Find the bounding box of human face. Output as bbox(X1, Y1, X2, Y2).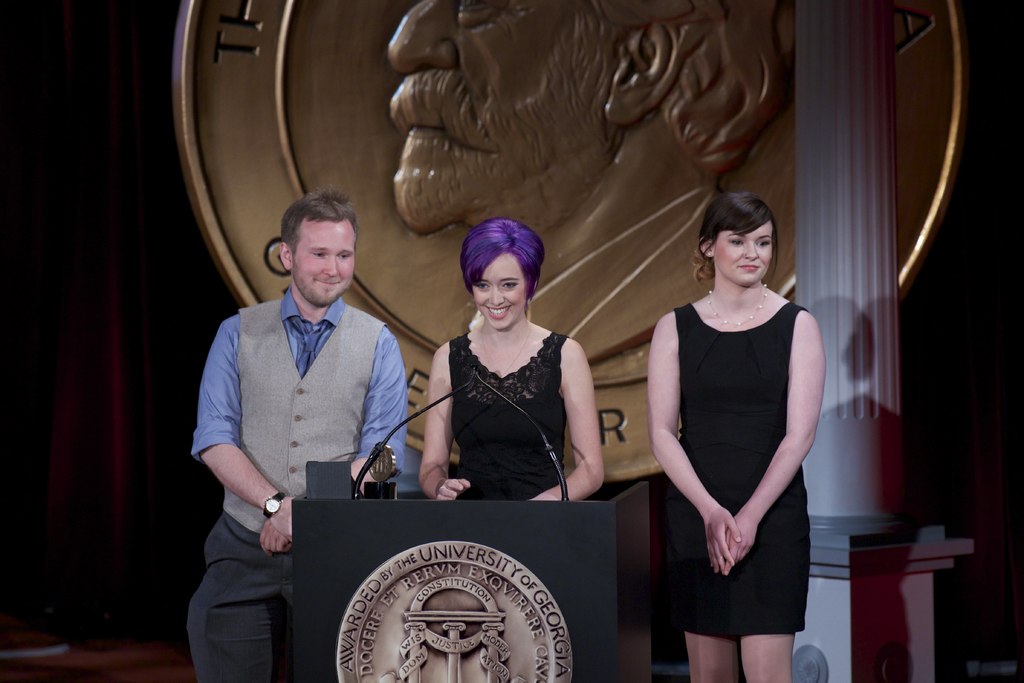
bbox(387, 0, 561, 168).
